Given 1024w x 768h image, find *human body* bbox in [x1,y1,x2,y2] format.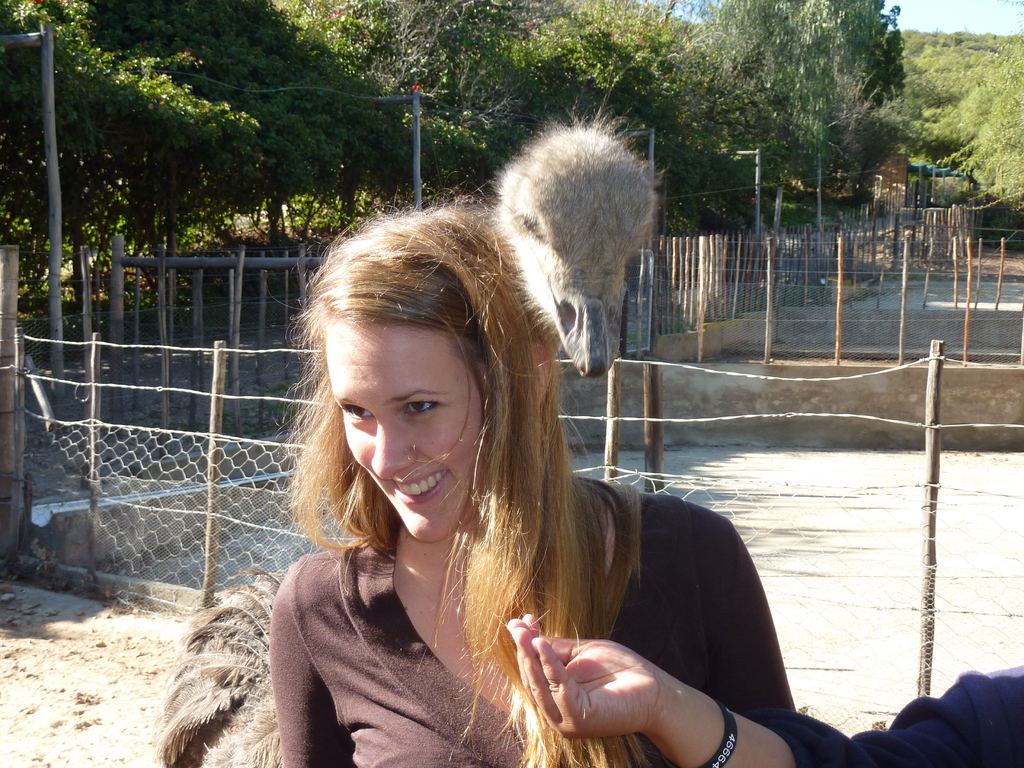
[515,631,1023,767].
